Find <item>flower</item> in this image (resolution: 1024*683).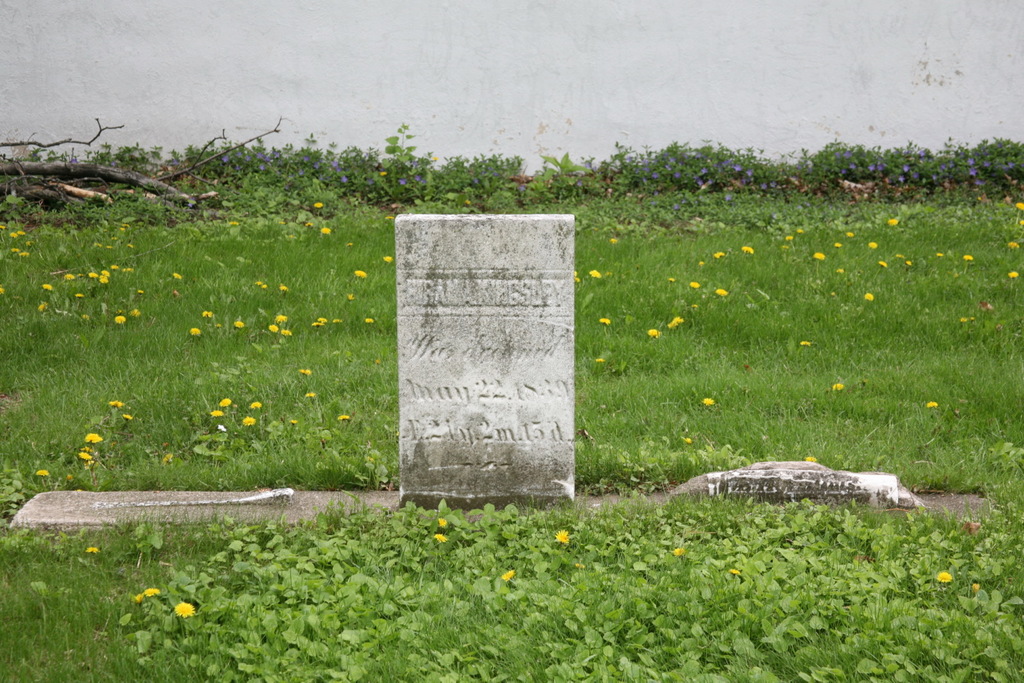
[249, 399, 262, 412].
